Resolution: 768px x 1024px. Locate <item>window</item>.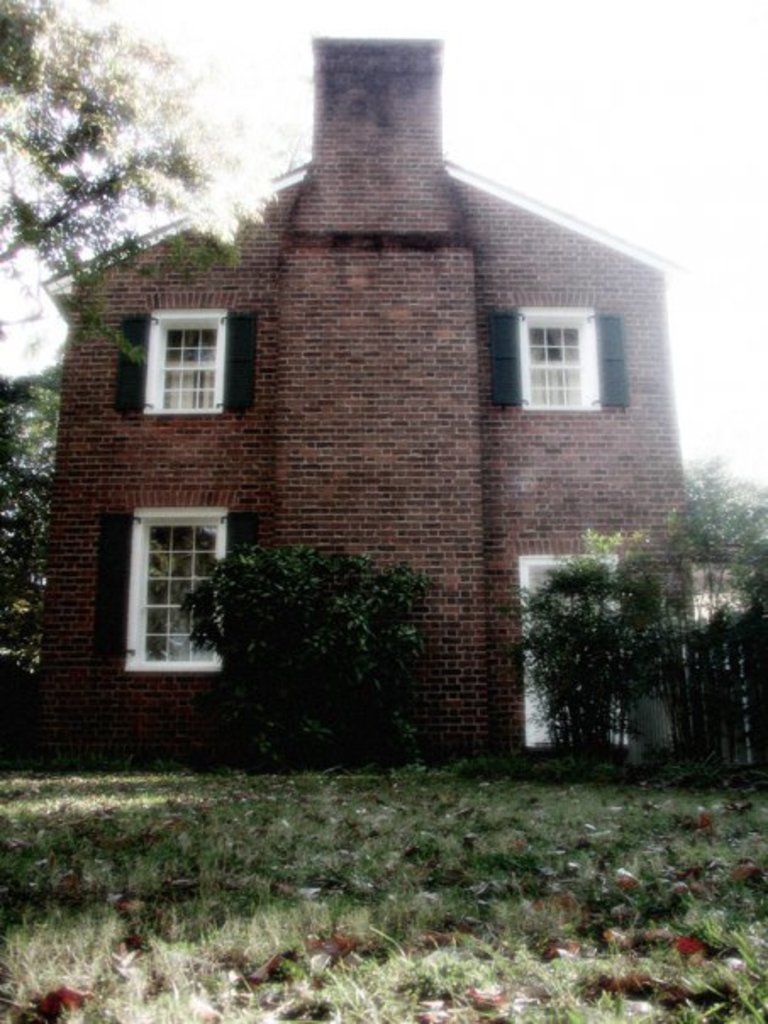
147:312:220:412.
